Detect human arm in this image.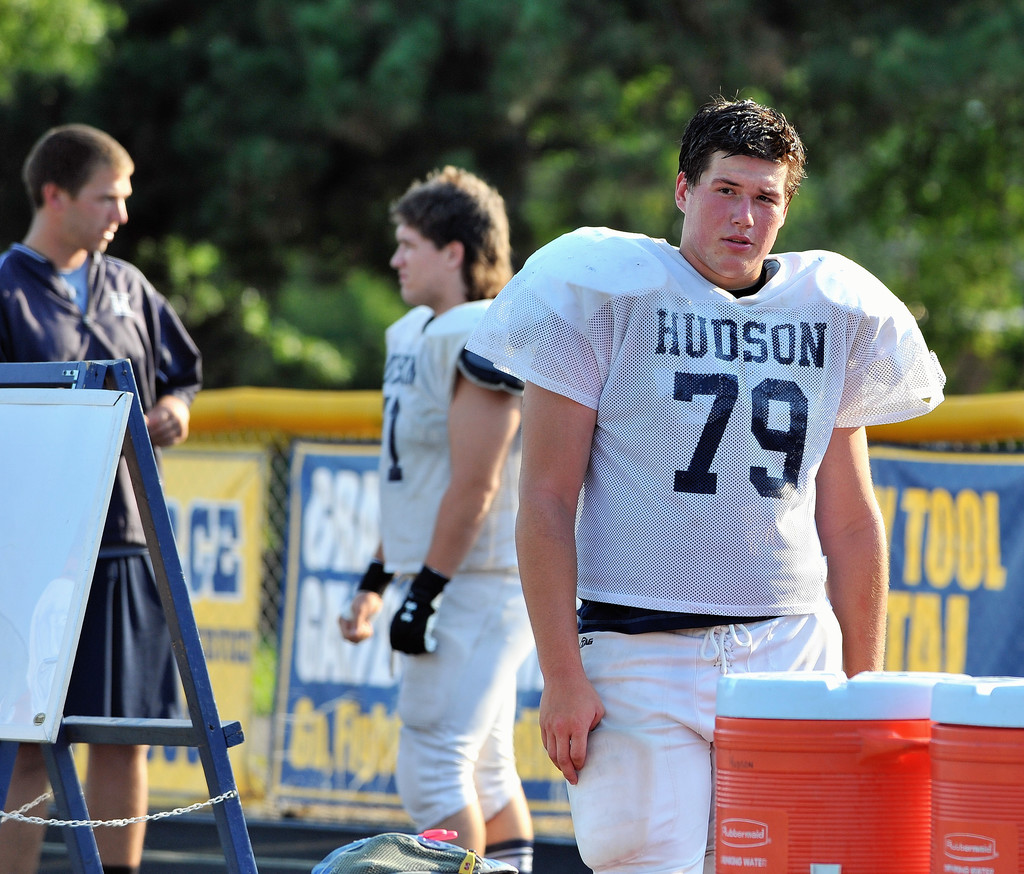
Detection: bbox=(389, 326, 529, 663).
